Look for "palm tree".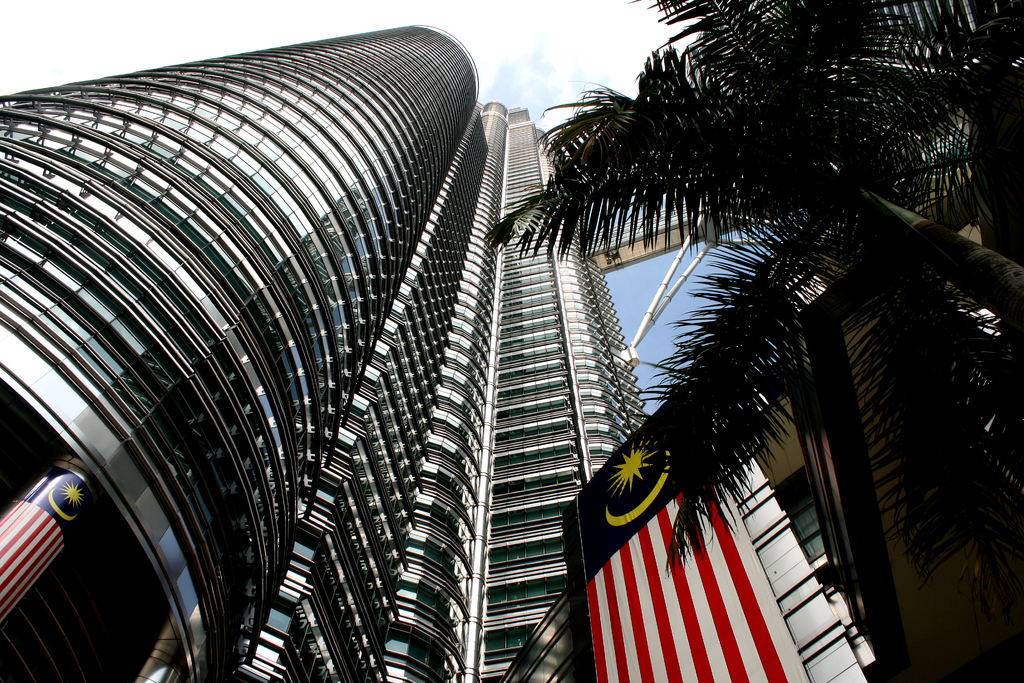
Found: locate(491, 0, 1017, 679).
